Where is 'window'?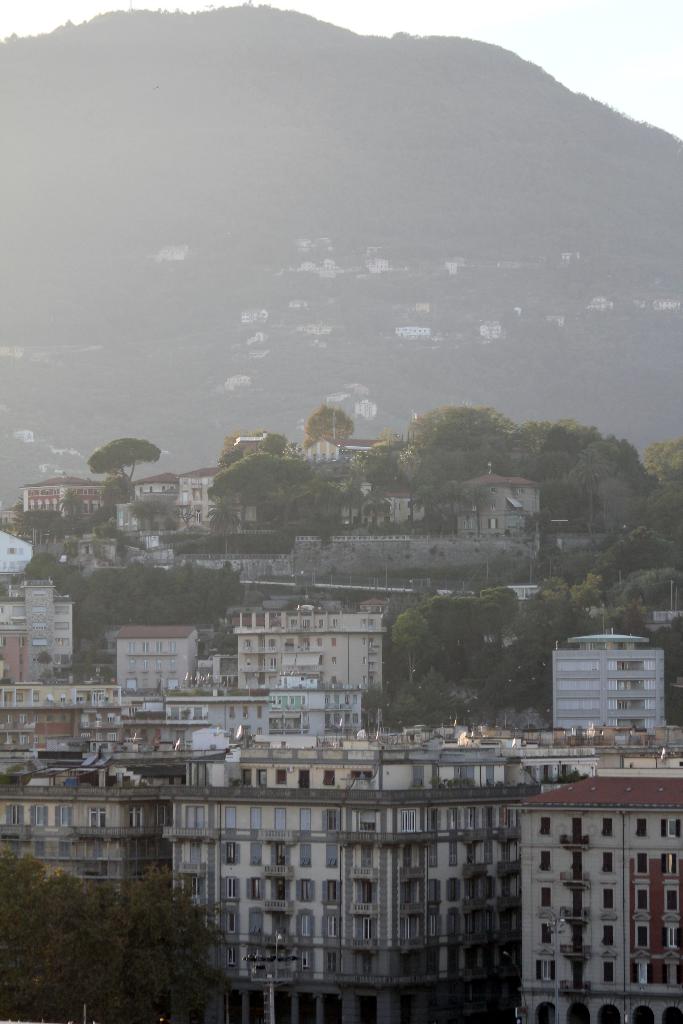
select_region(445, 877, 462, 902).
